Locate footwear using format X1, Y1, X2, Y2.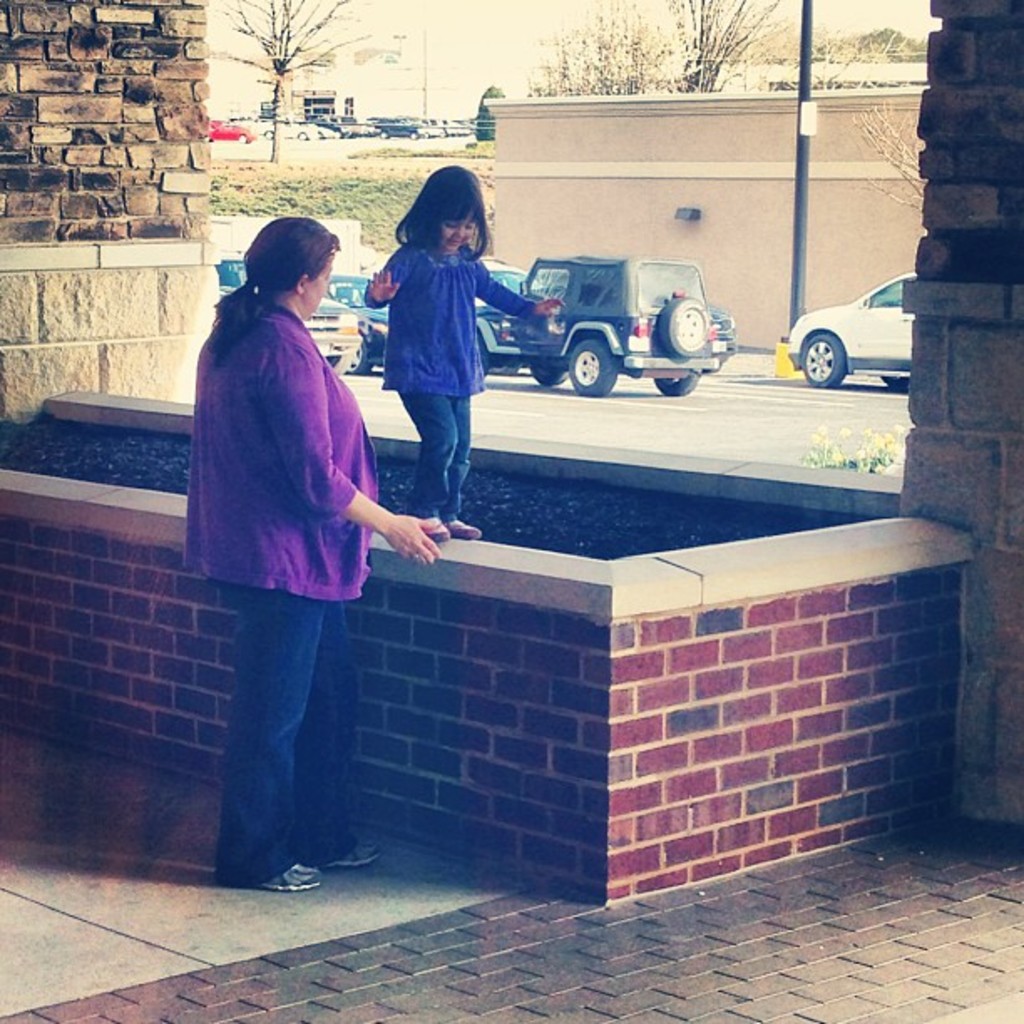
417, 524, 448, 544.
